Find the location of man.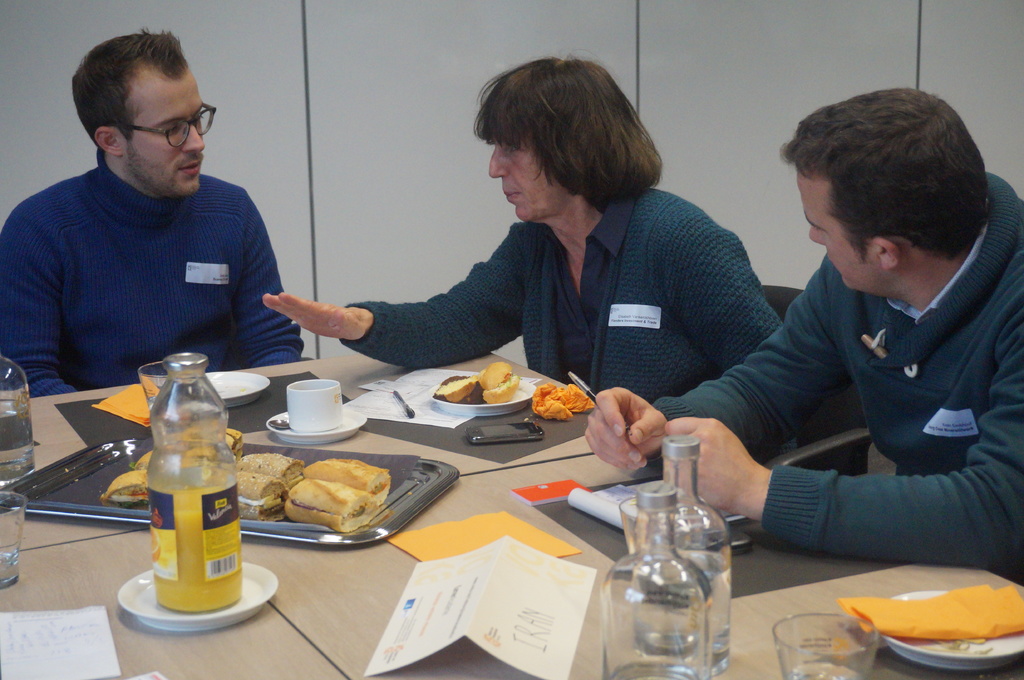
Location: region(0, 49, 319, 393).
